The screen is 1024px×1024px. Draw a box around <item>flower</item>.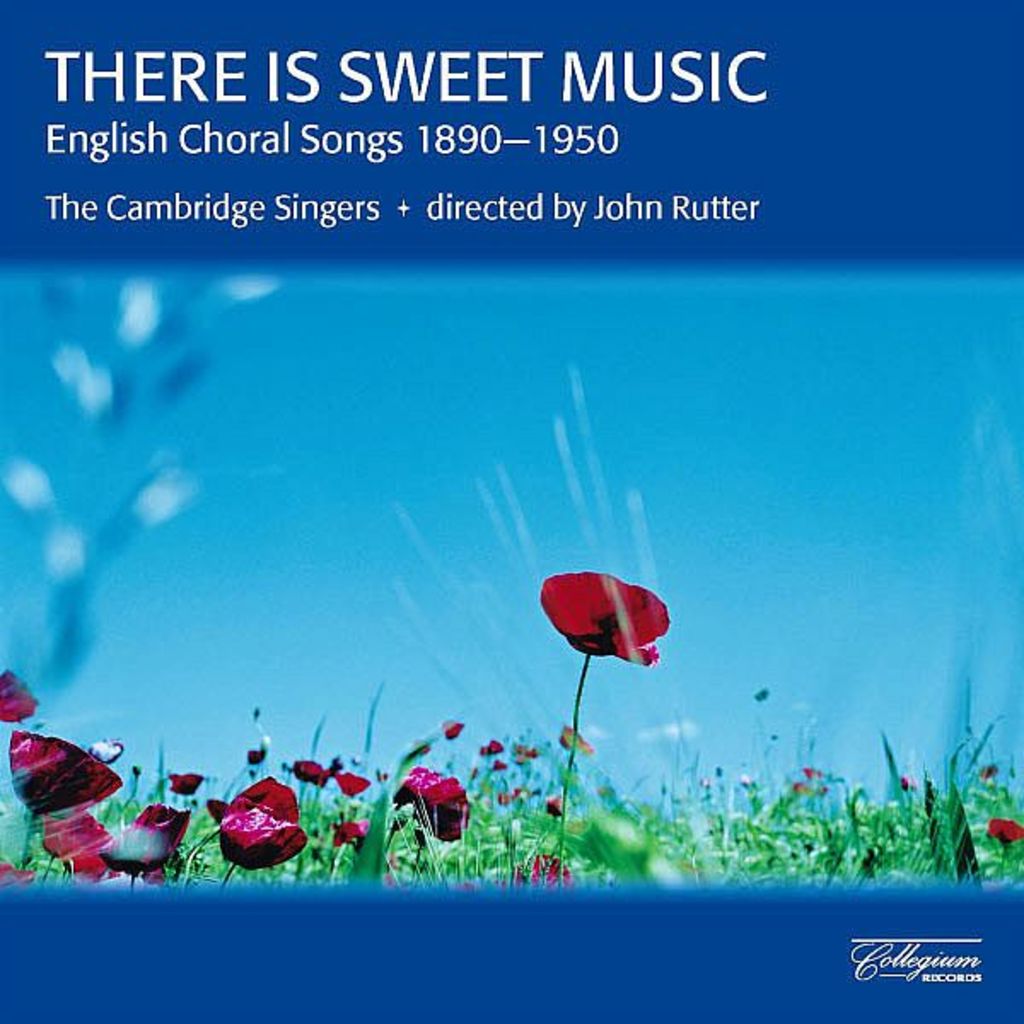
bbox(167, 765, 201, 794).
